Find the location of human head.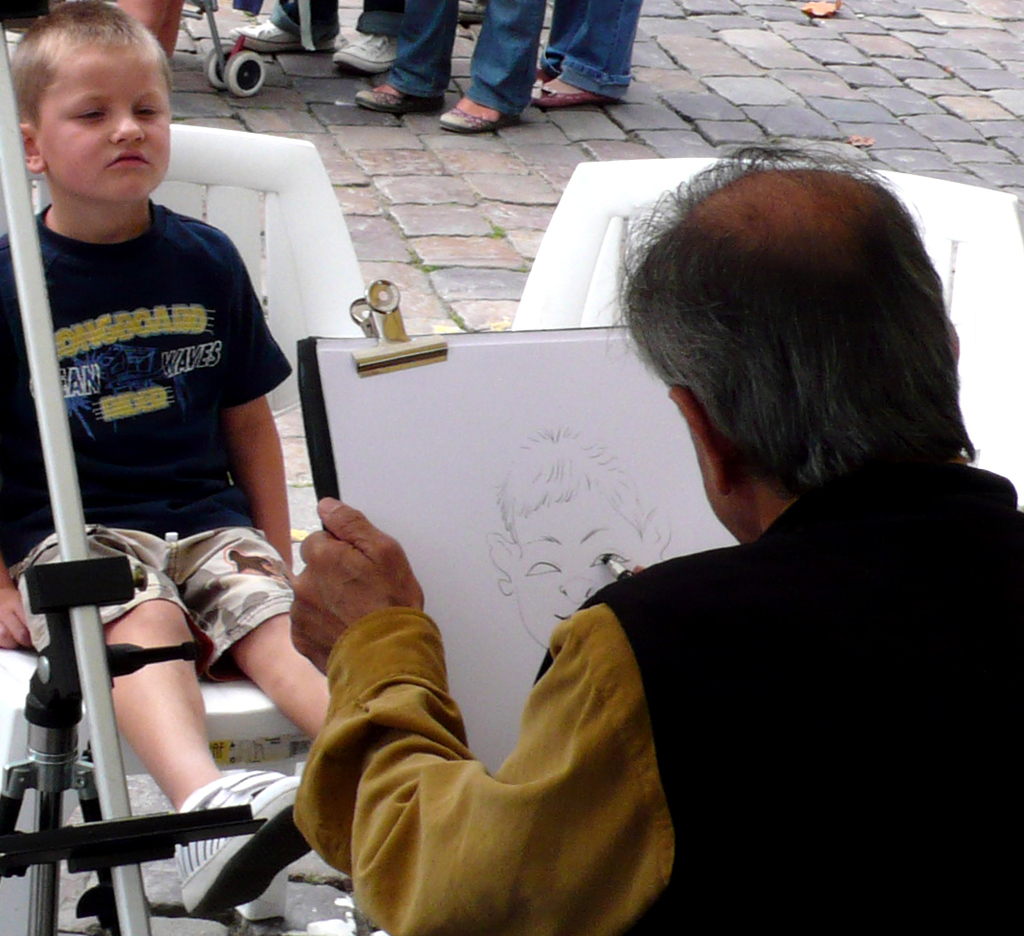
Location: <box>592,152,978,541</box>.
